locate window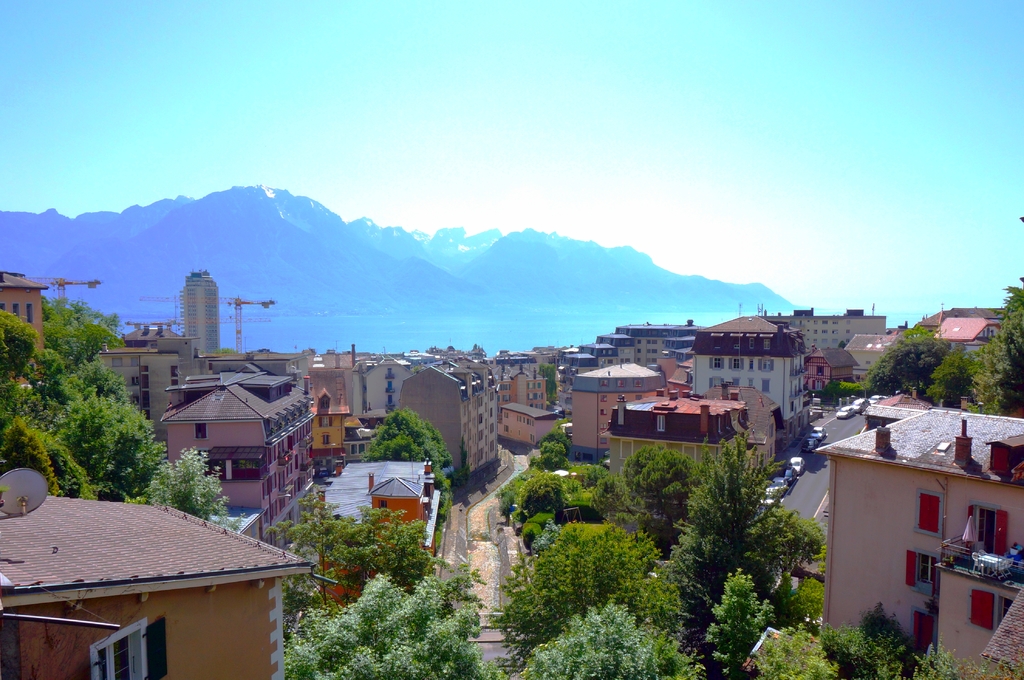
504 425 509 433
